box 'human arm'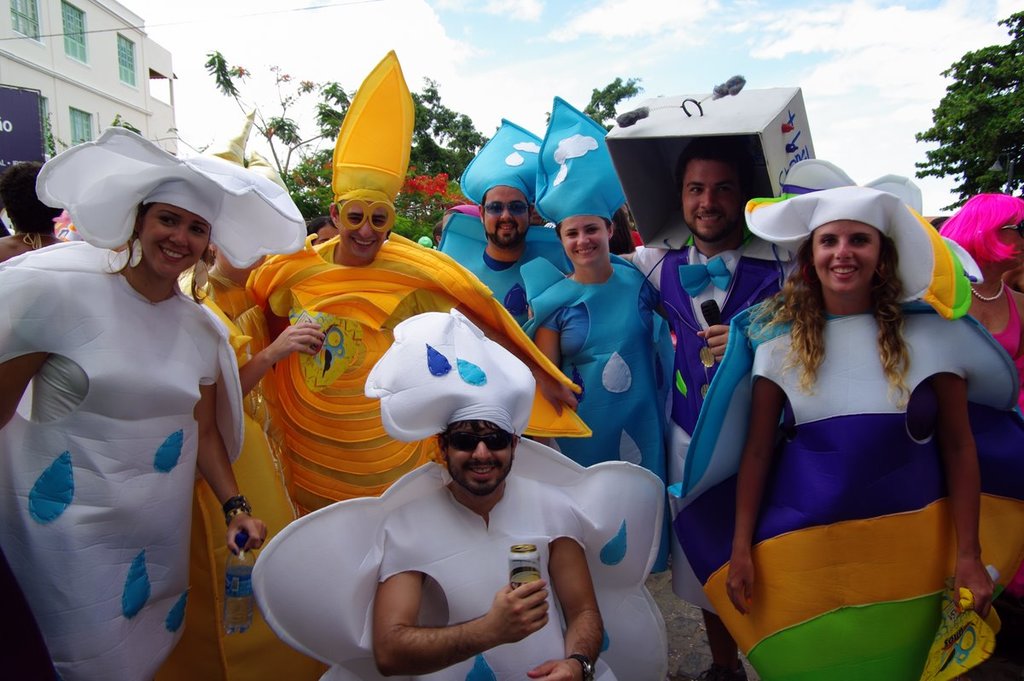
193, 381, 276, 558
